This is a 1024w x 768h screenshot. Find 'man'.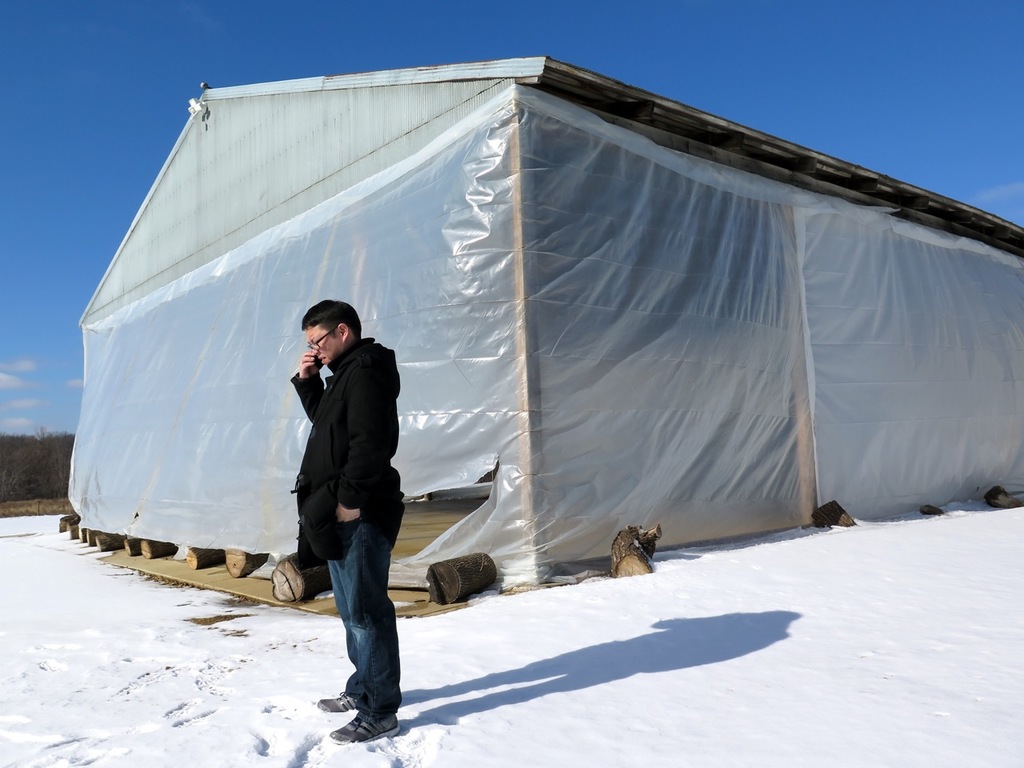
Bounding box: l=271, t=290, r=419, b=712.
